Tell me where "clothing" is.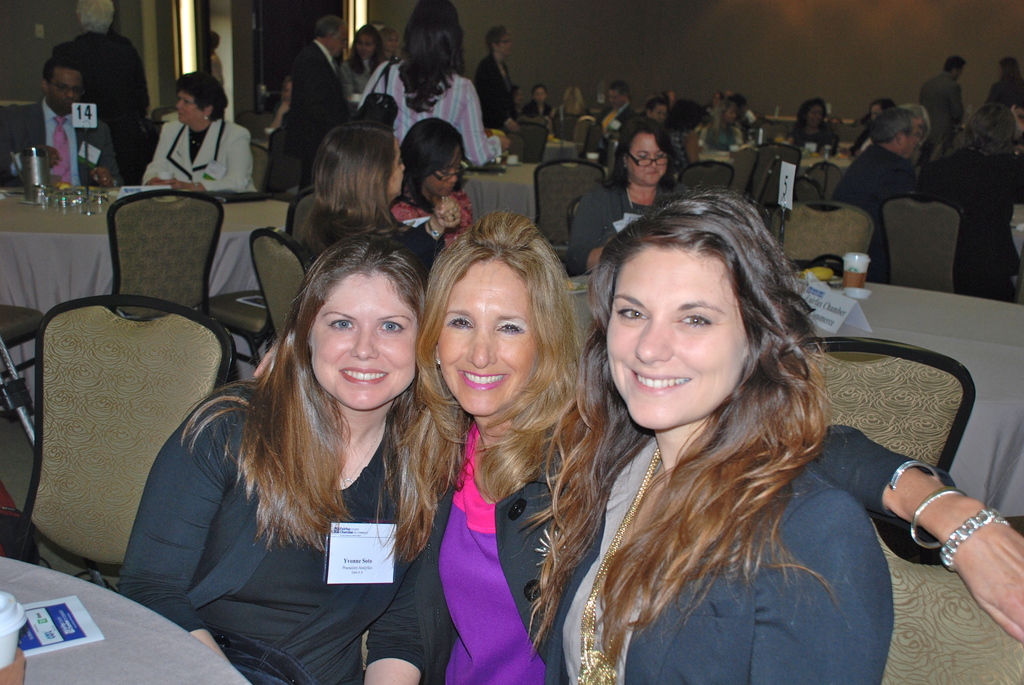
"clothing" is at [x1=565, y1=182, x2=650, y2=266].
